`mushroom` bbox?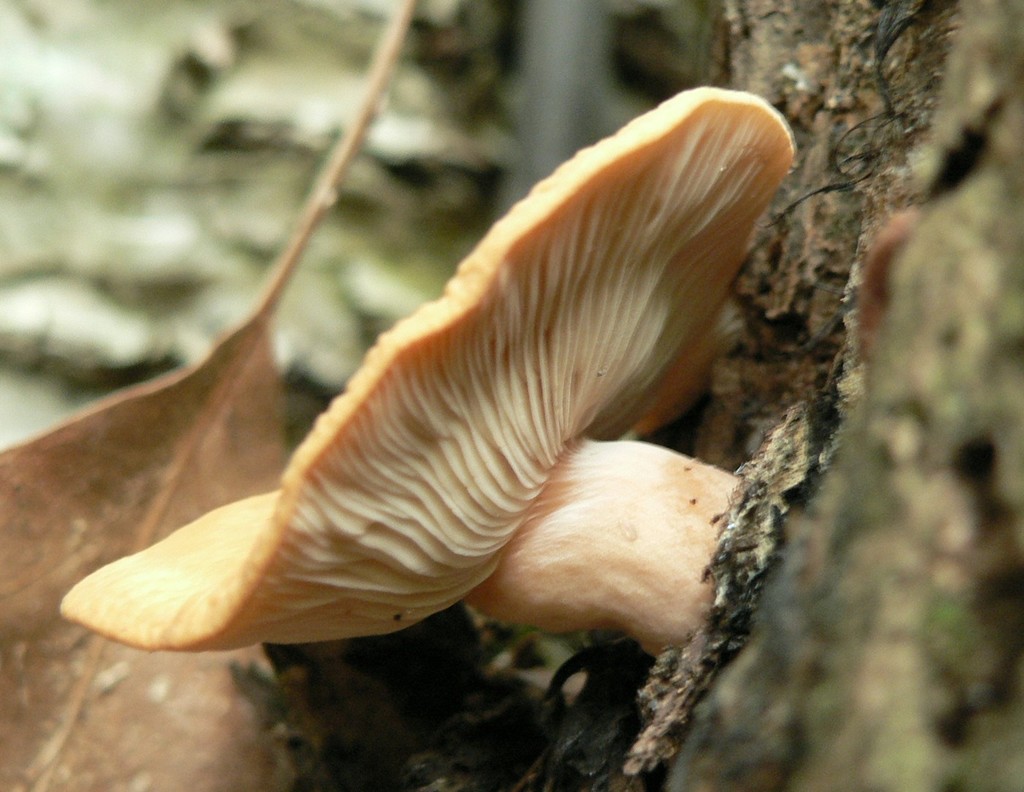
BBox(51, 80, 756, 670)
